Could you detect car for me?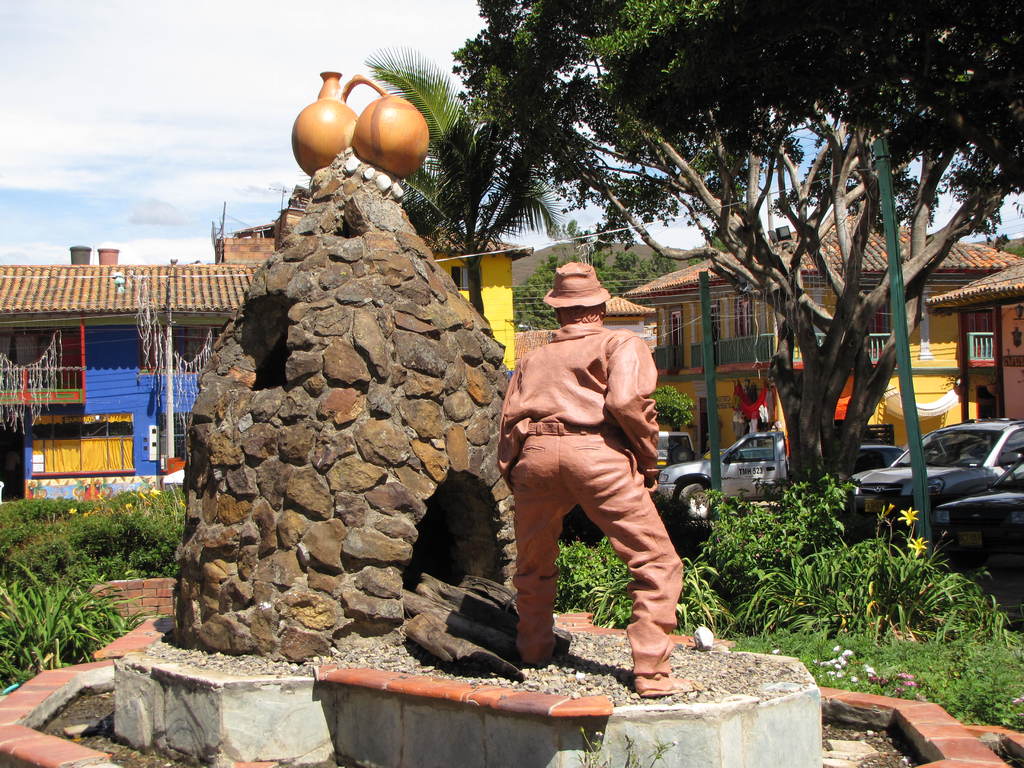
Detection result: box=[877, 451, 1023, 600].
